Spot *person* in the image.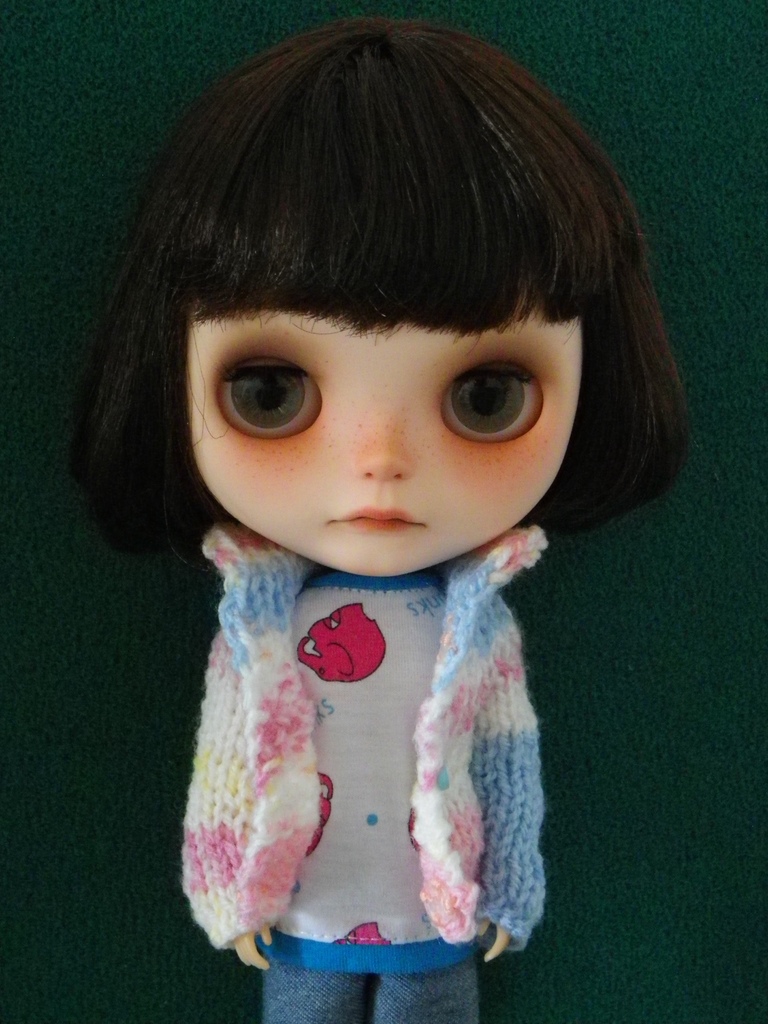
*person* found at (50,3,718,1008).
